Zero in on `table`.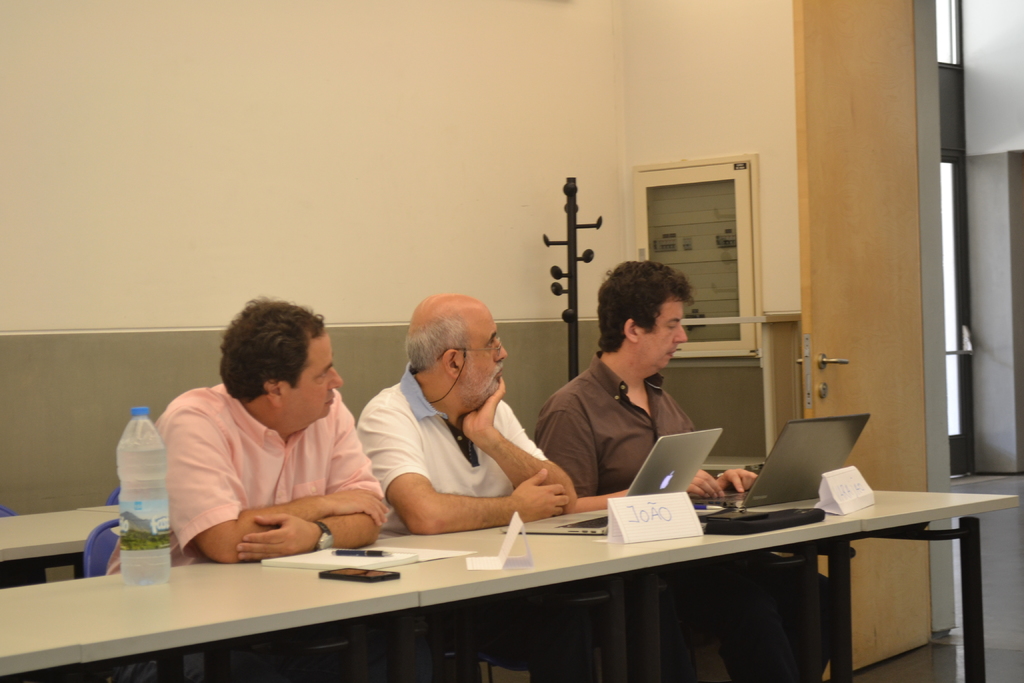
Zeroed in: <box>0,498,127,593</box>.
